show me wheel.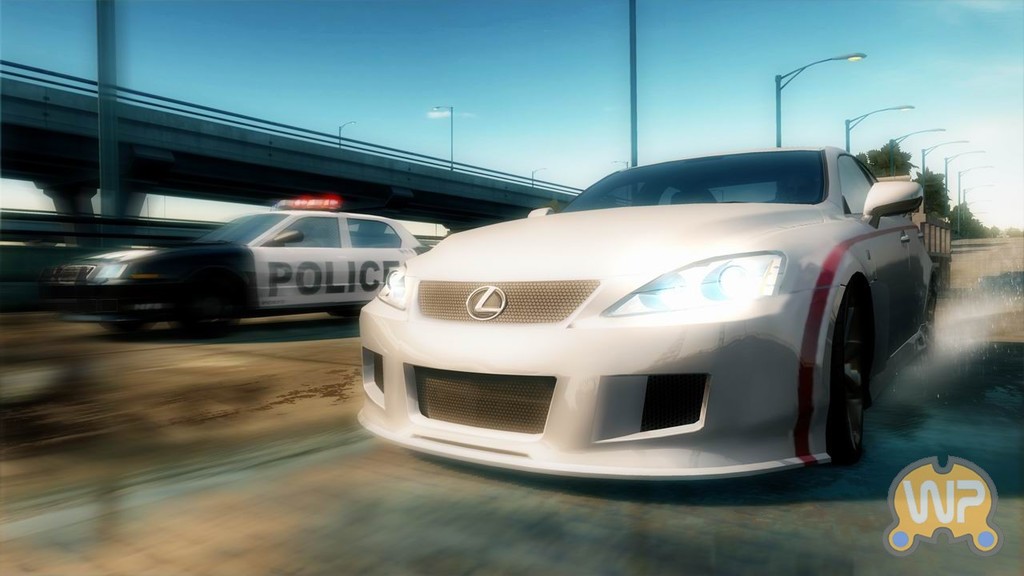
wheel is here: select_region(810, 271, 885, 454).
